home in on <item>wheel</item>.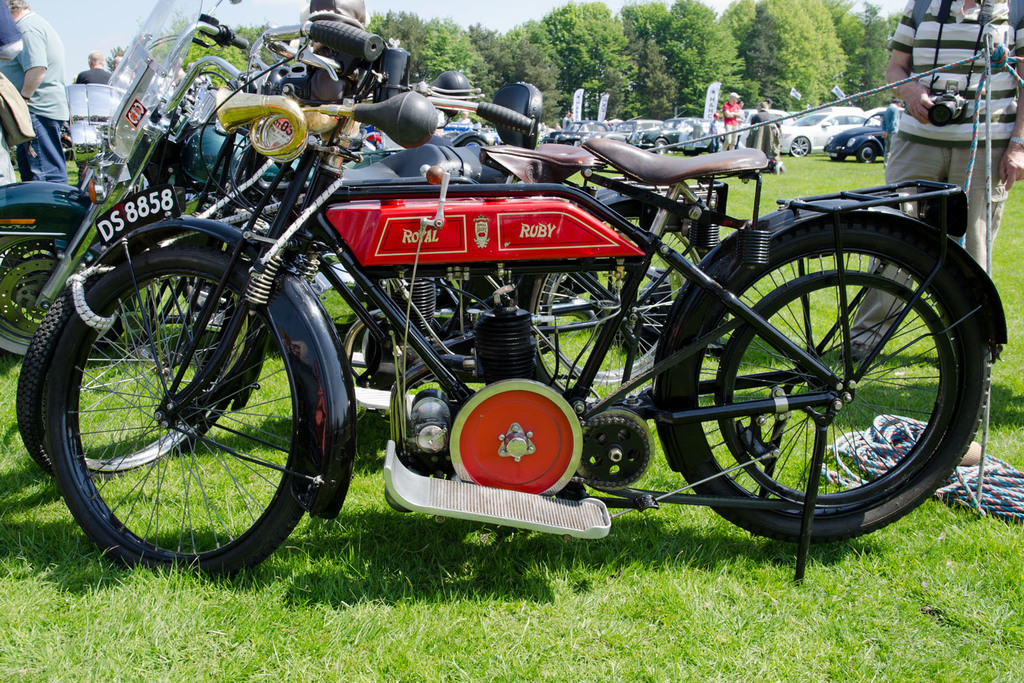
Homed in at bbox(663, 223, 1020, 548).
